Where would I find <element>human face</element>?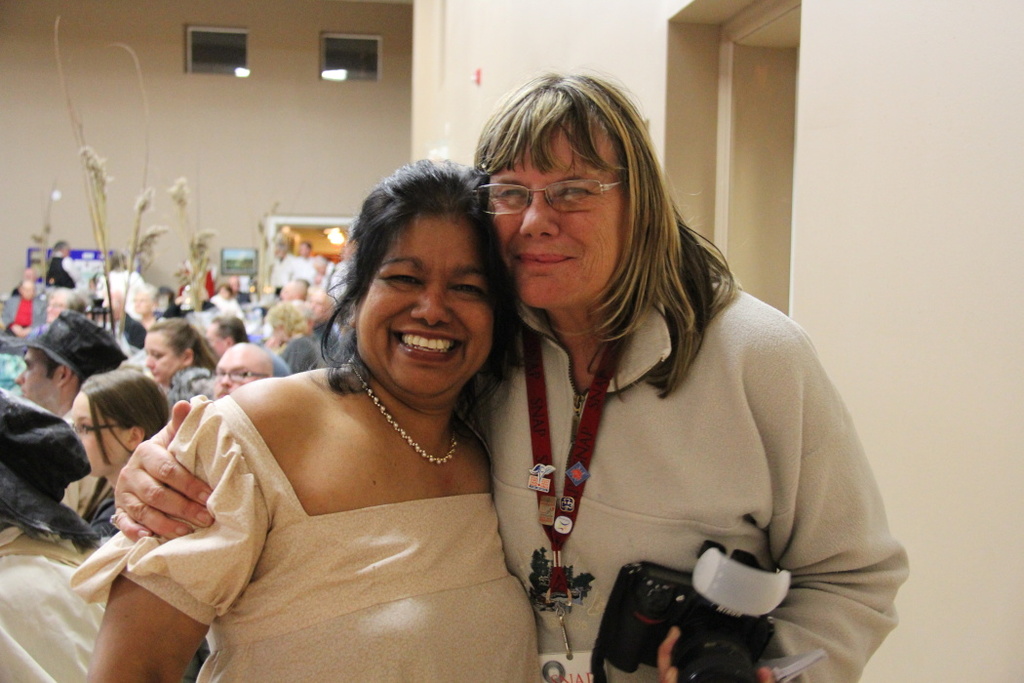
At [left=46, top=294, right=61, bottom=316].
